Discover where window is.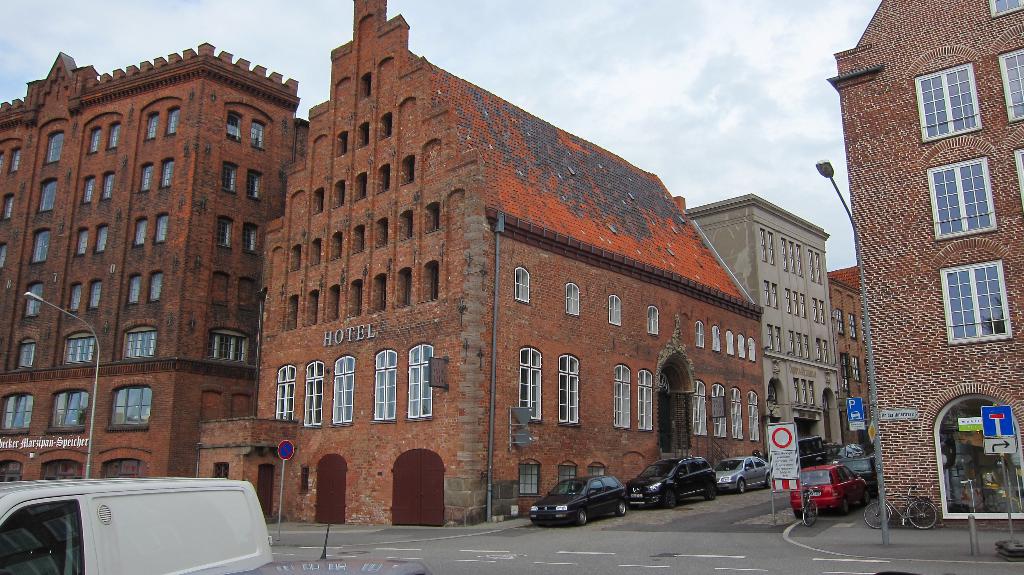
Discovered at x1=280 y1=286 x2=301 y2=335.
